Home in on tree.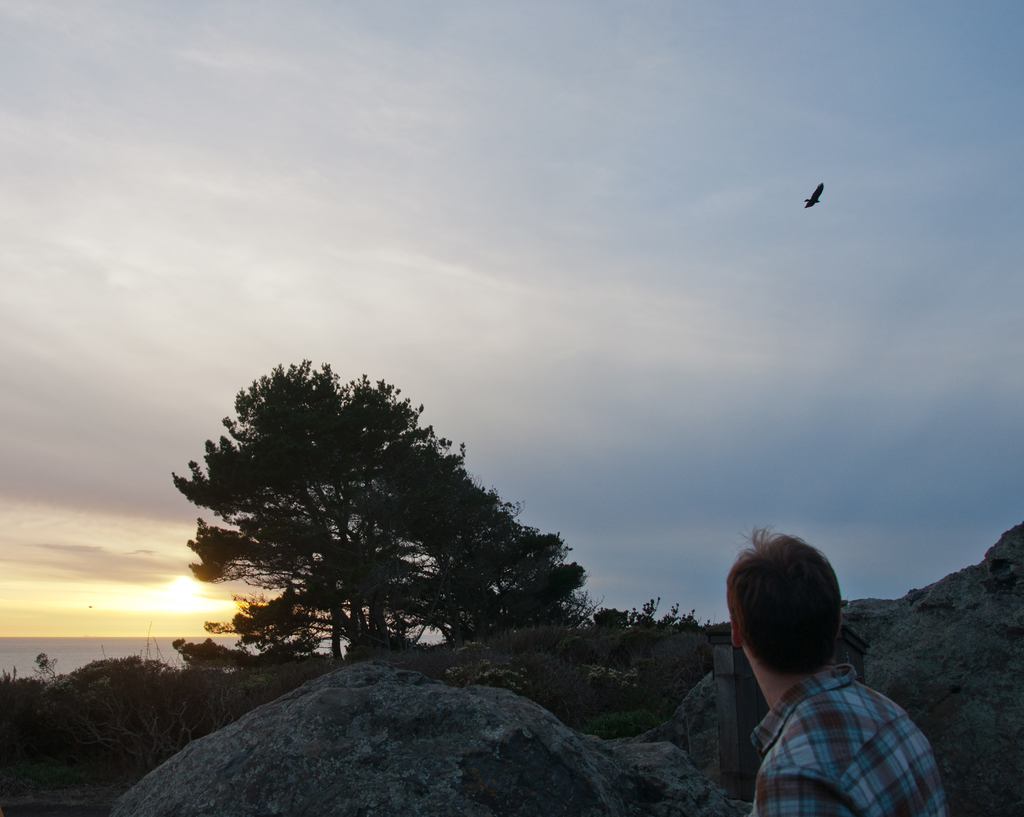
Homed in at left=33, top=651, right=65, bottom=681.
